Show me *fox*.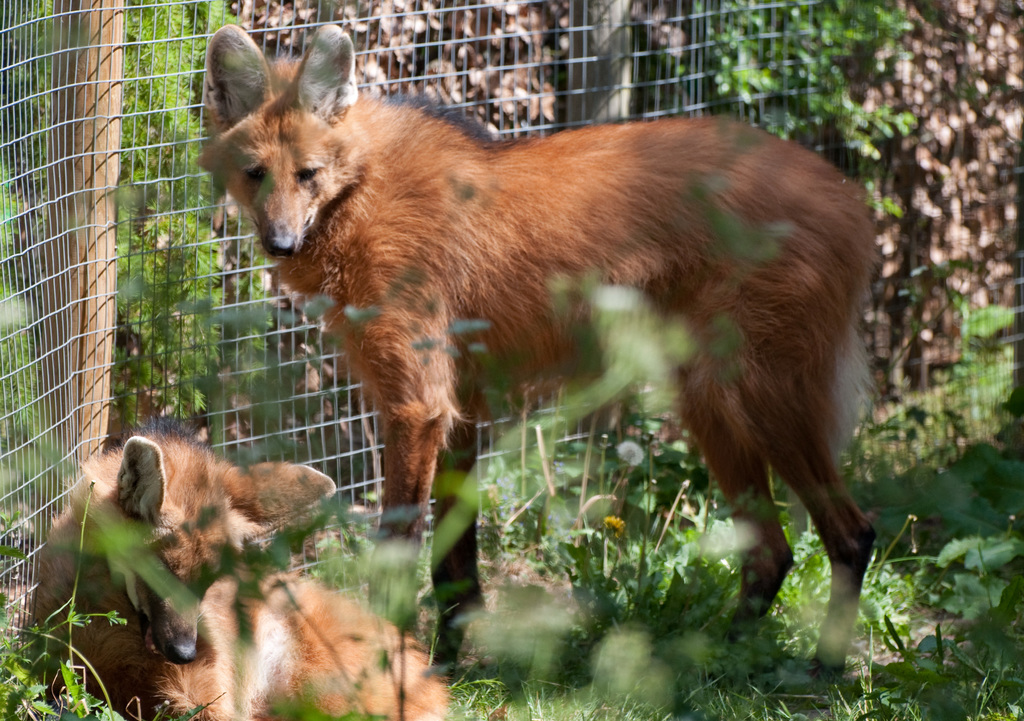
*fox* is here: <bbox>22, 413, 456, 720</bbox>.
